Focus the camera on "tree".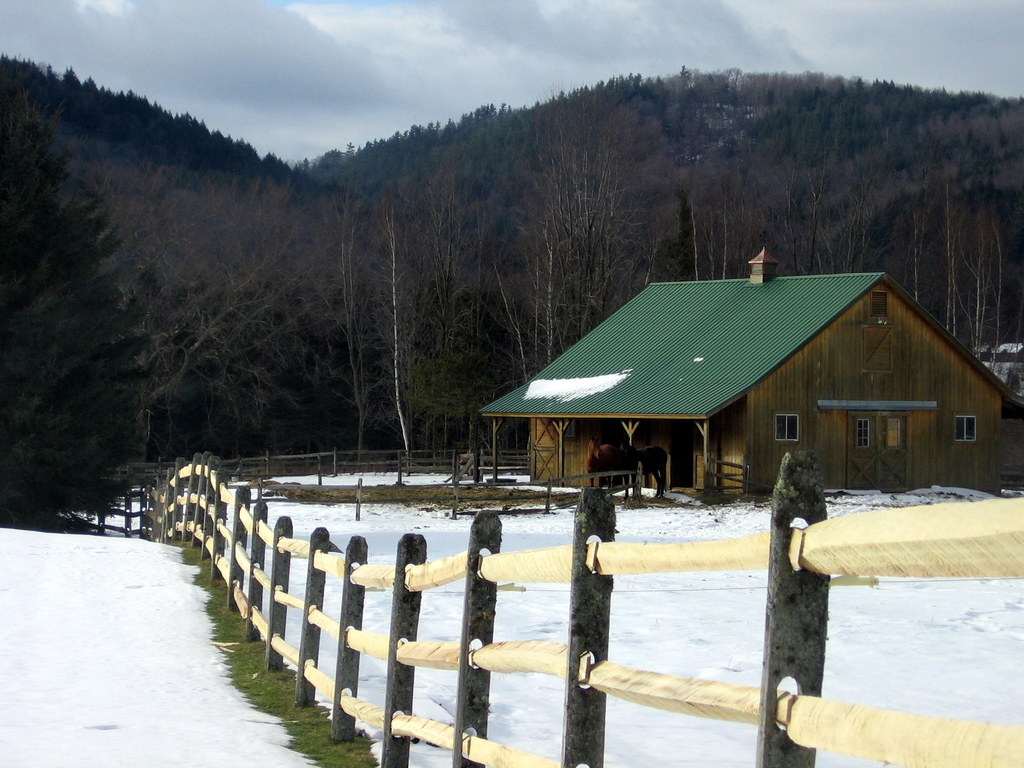
Focus region: left=468, top=110, right=639, bottom=397.
